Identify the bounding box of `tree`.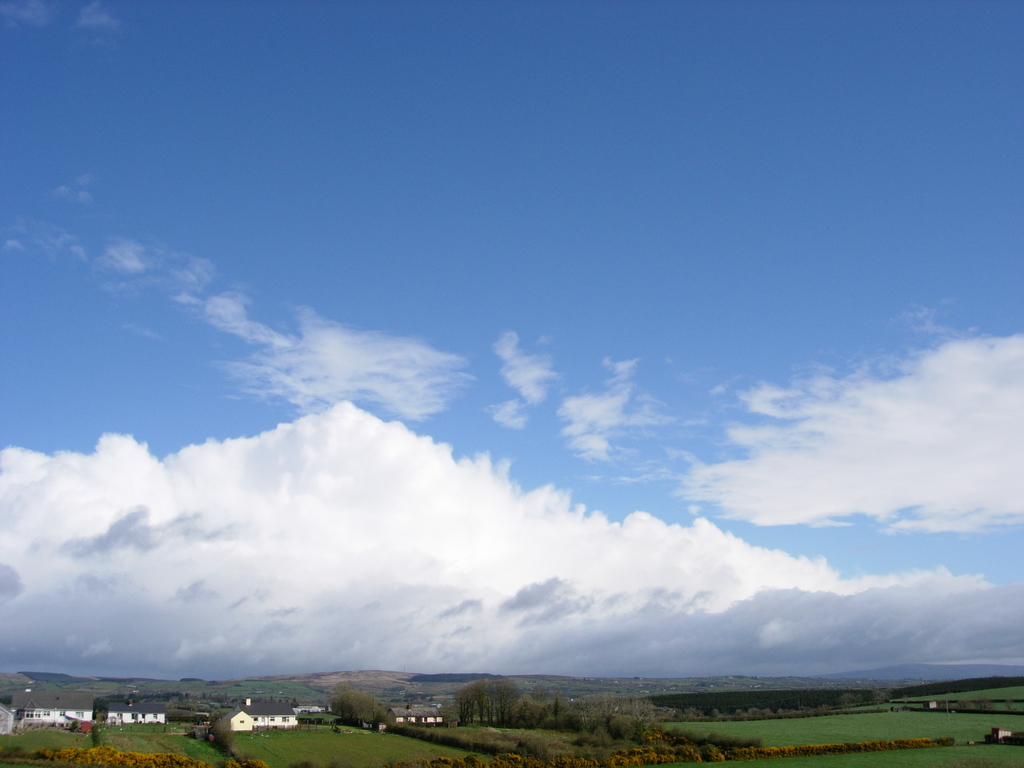
rect(840, 696, 857, 709).
